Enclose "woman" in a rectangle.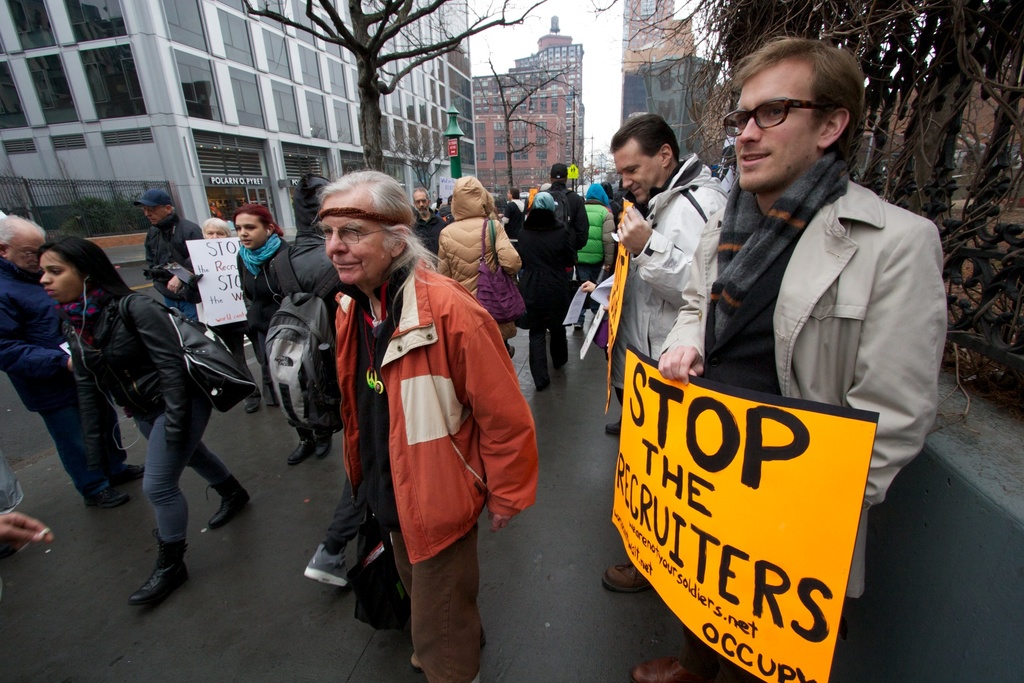
bbox=[240, 206, 337, 475].
